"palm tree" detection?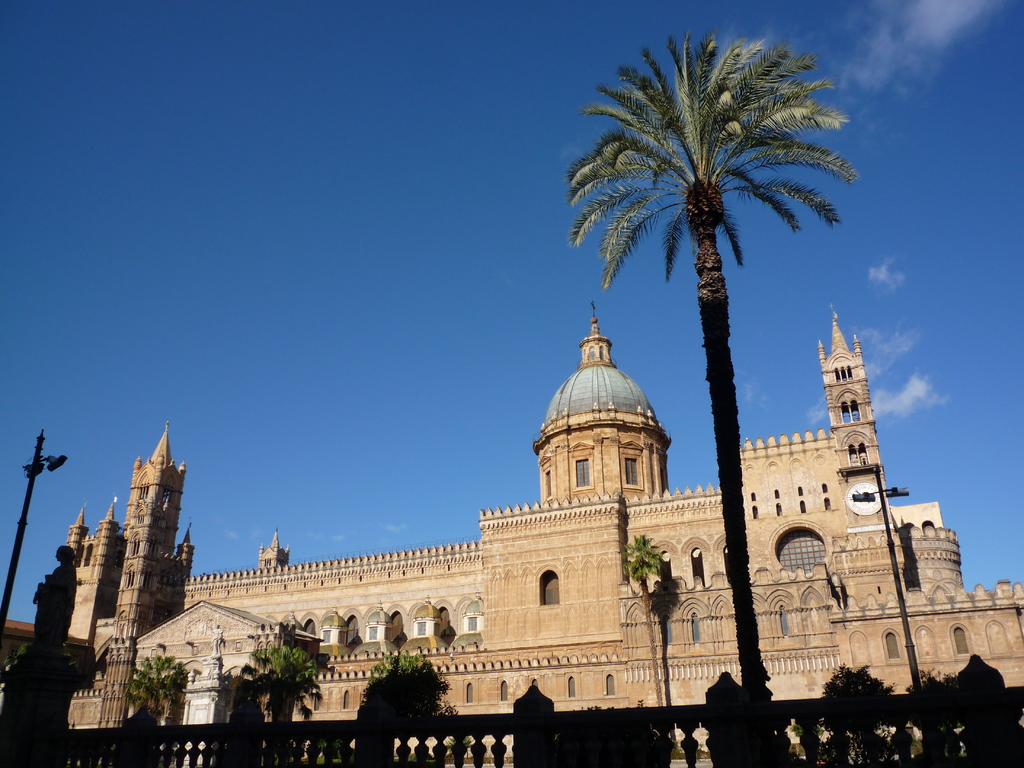
box(357, 653, 455, 756)
